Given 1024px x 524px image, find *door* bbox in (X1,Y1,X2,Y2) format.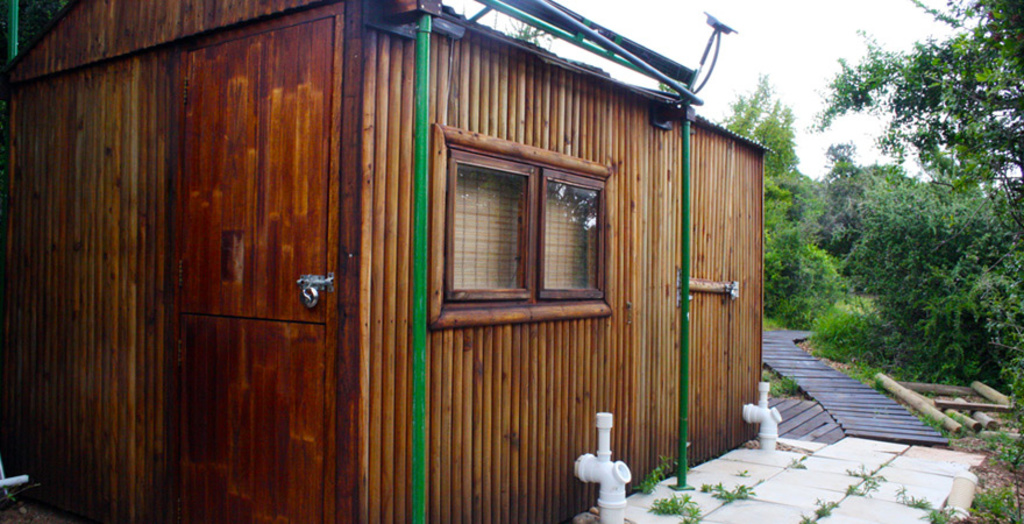
(159,0,333,523).
